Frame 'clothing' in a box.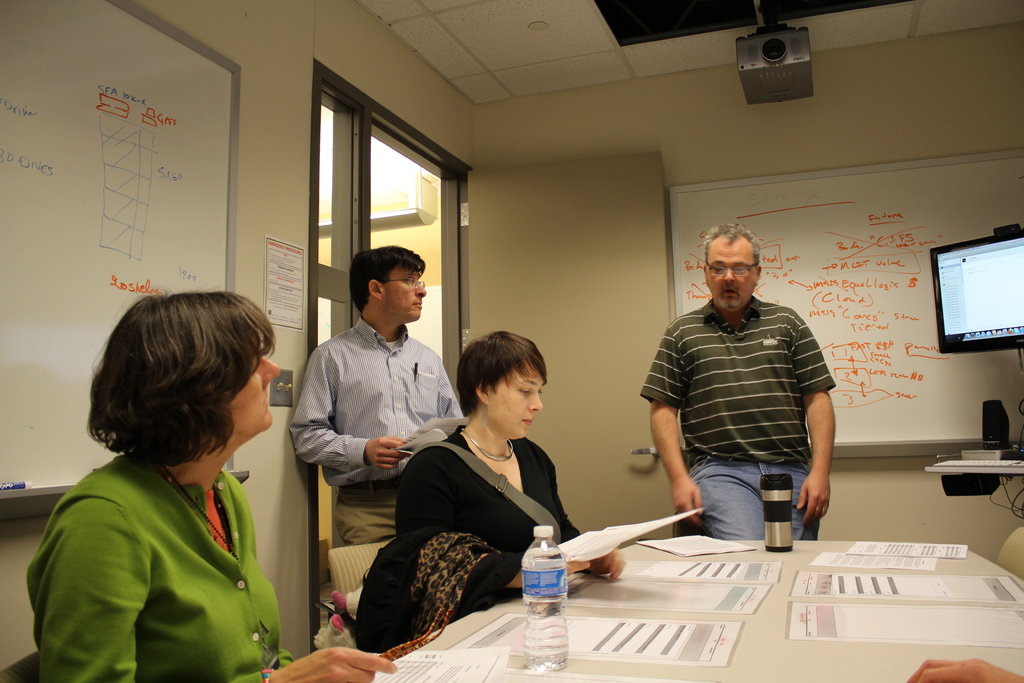
box(349, 413, 618, 653).
